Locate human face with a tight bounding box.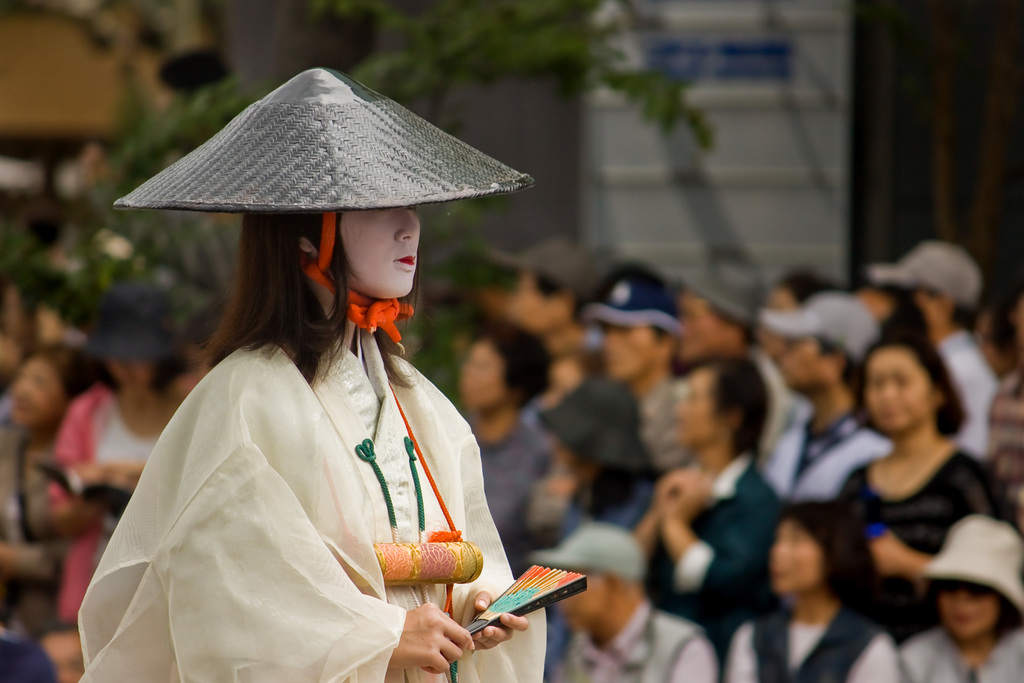
x1=672 y1=372 x2=721 y2=443.
